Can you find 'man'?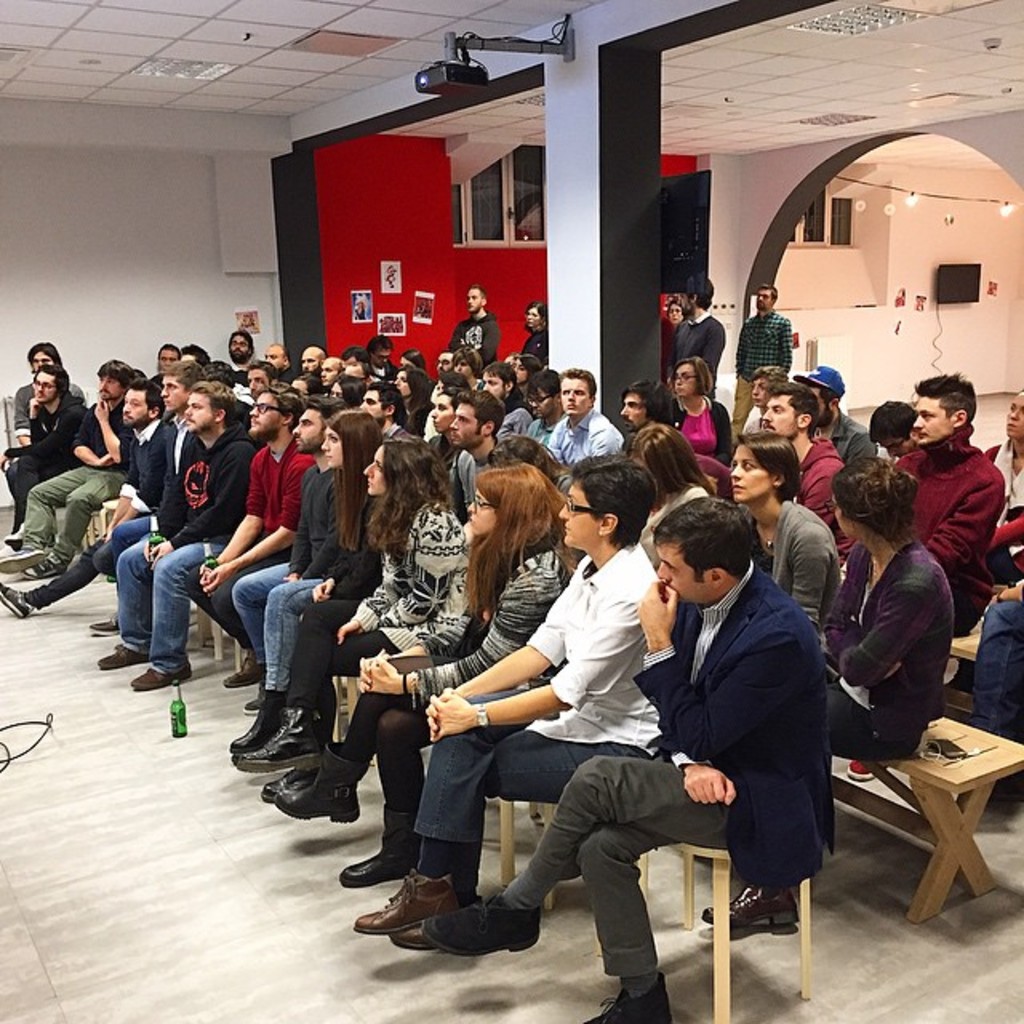
Yes, bounding box: detection(432, 392, 456, 486).
